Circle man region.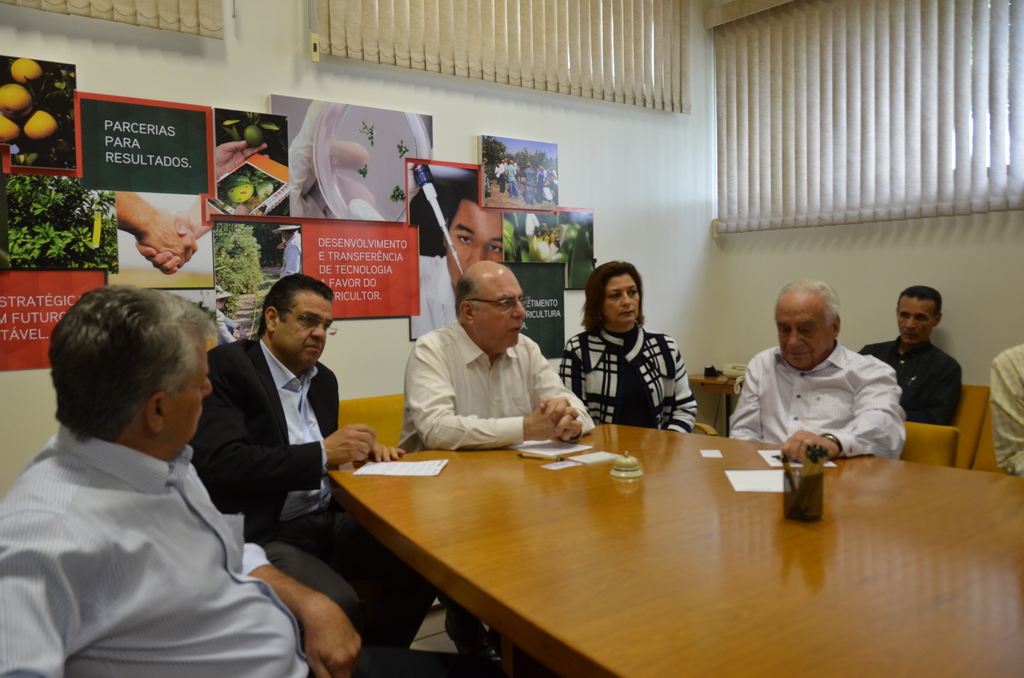
Region: crop(413, 188, 504, 337).
